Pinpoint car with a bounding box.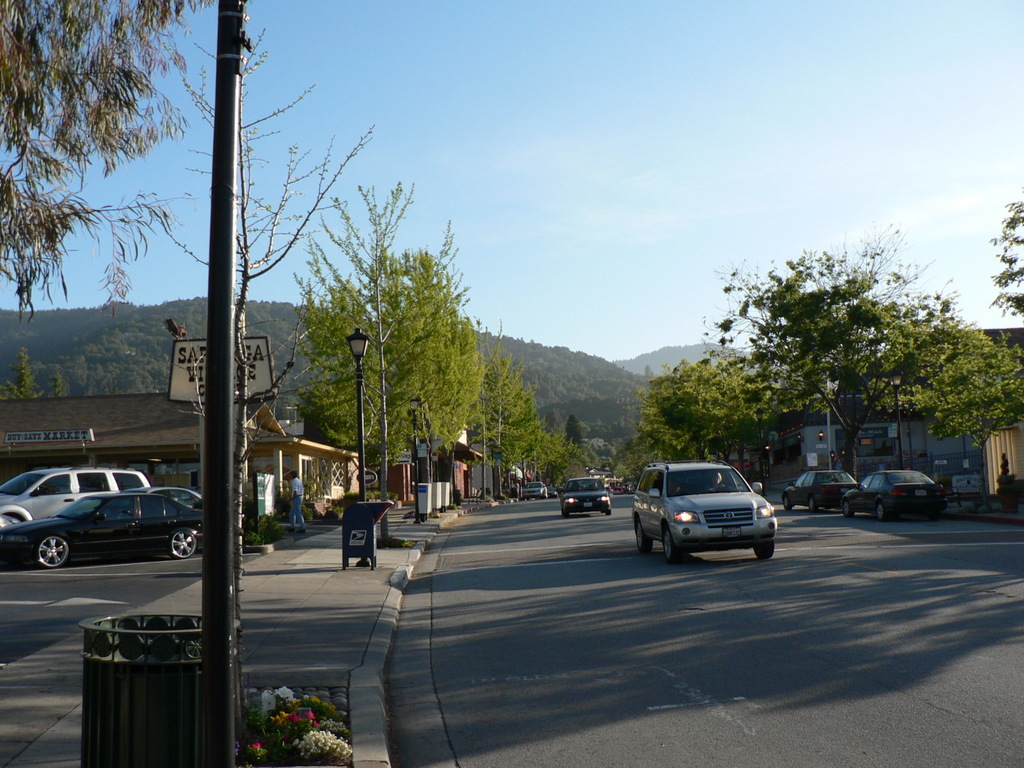
[left=121, top=483, right=202, bottom=502].
